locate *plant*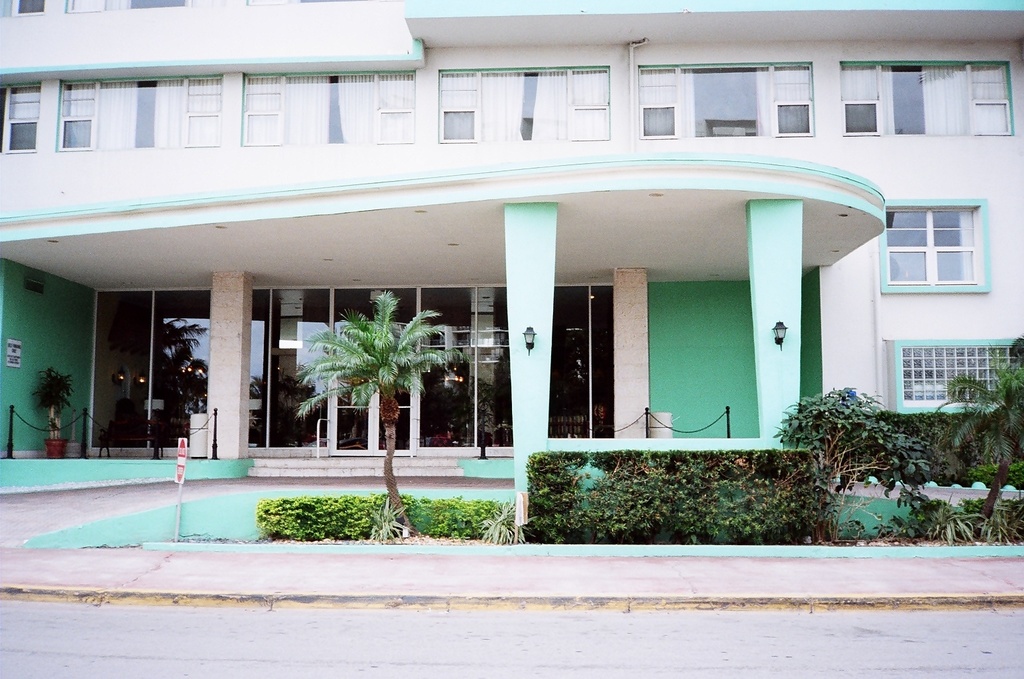
box=[987, 494, 1023, 541]
